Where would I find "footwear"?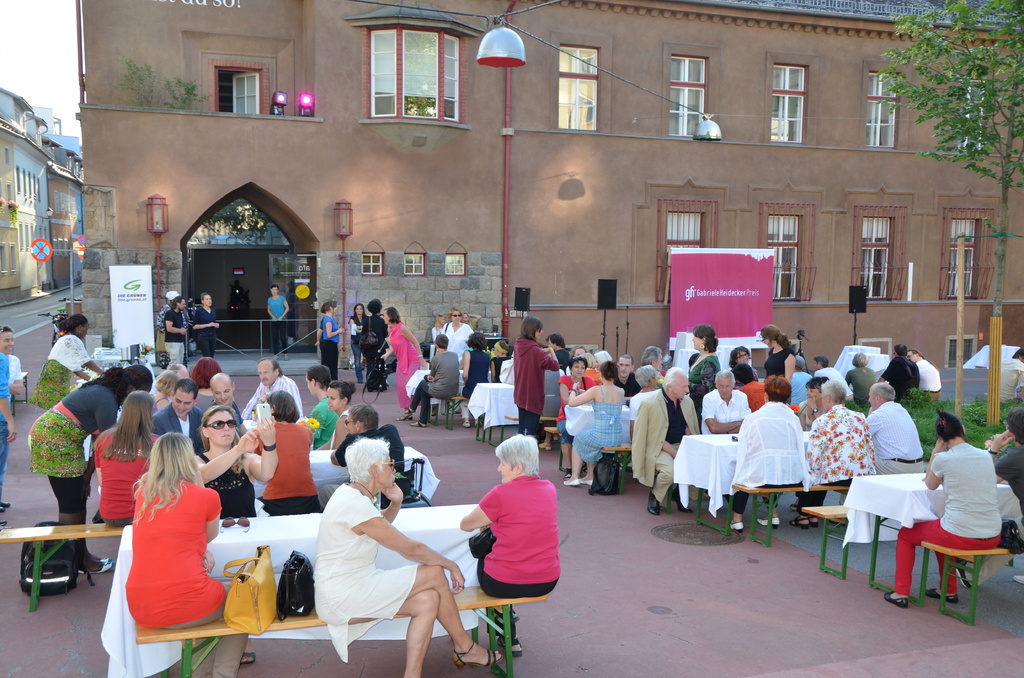
At 886,590,905,608.
